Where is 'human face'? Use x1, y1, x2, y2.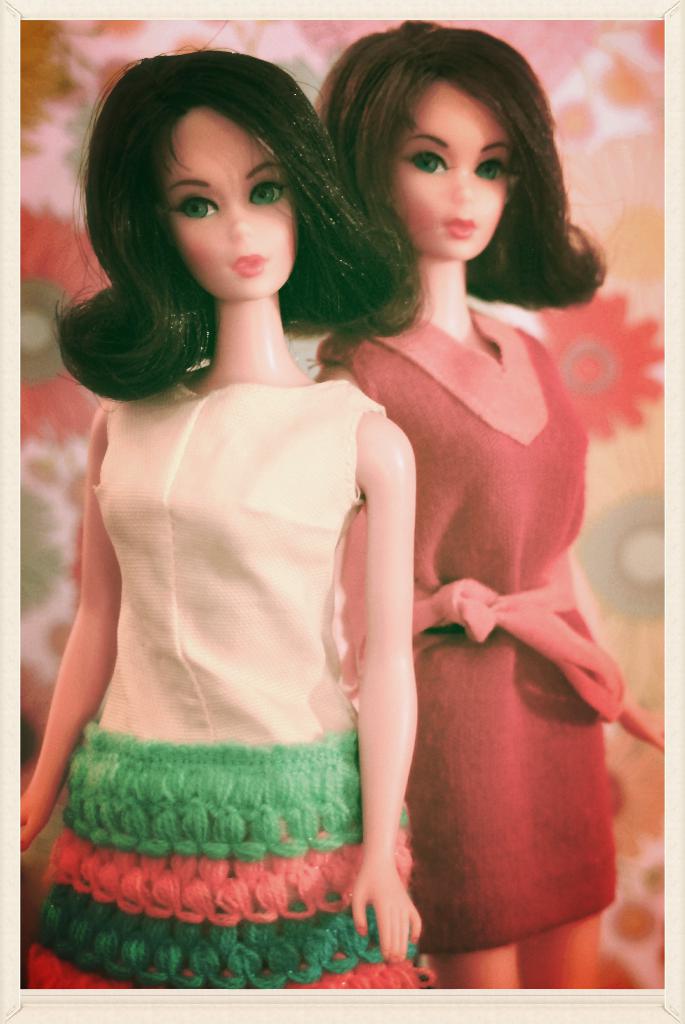
383, 76, 509, 259.
